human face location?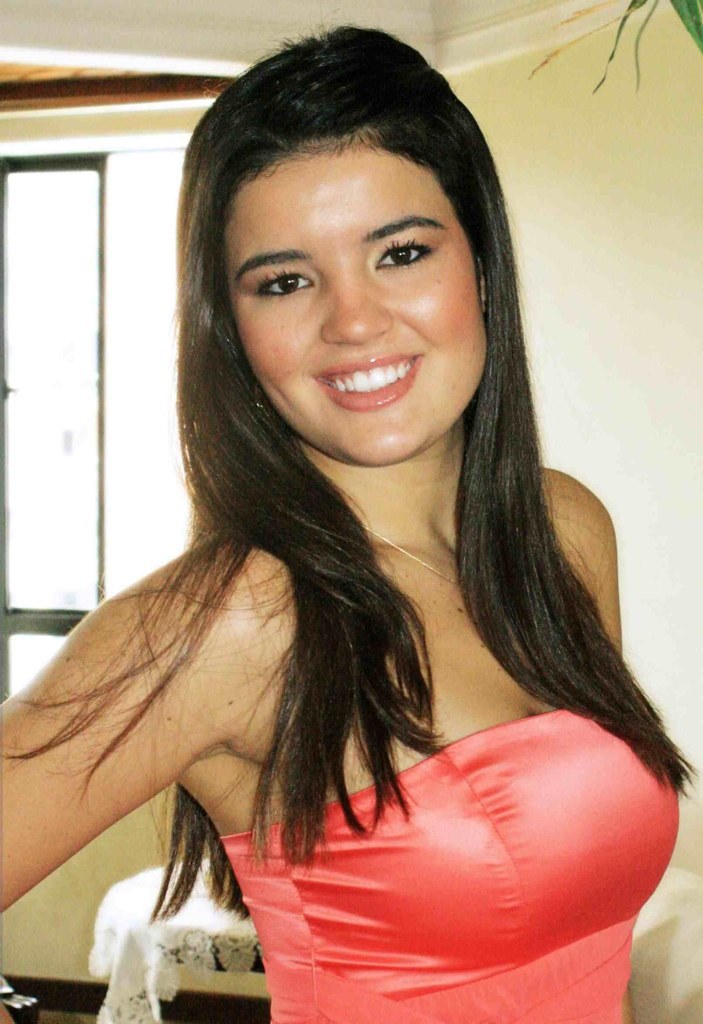
[222, 134, 493, 462]
